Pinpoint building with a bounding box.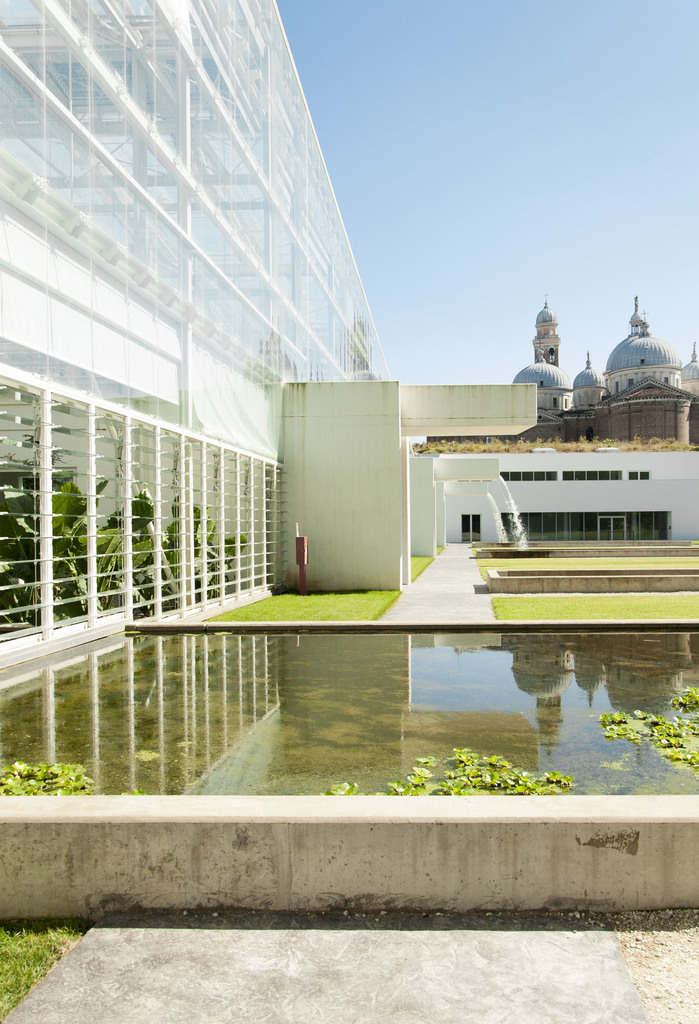
bbox=(510, 297, 698, 442).
